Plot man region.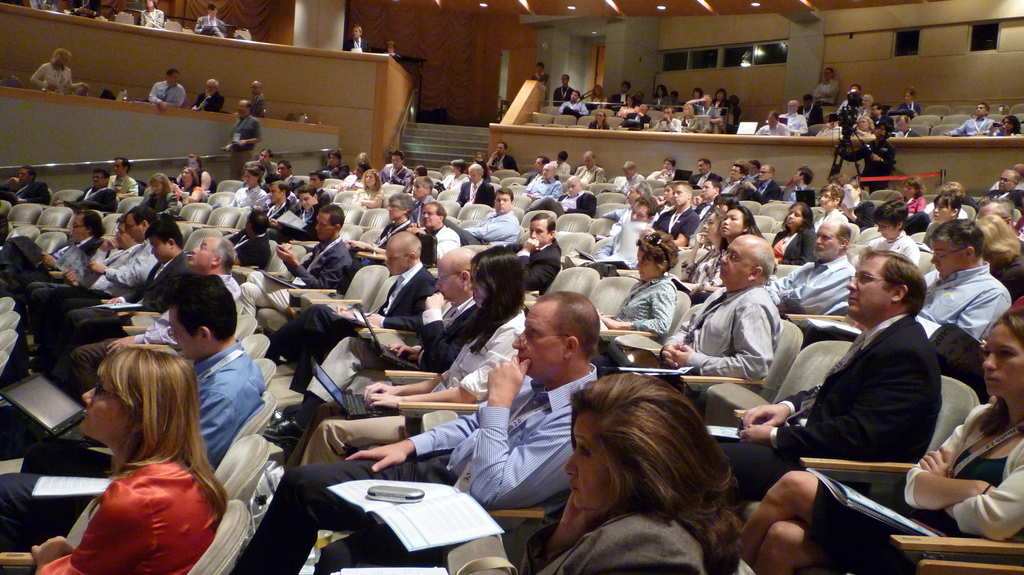
Plotted at <box>822,114,837,133</box>.
